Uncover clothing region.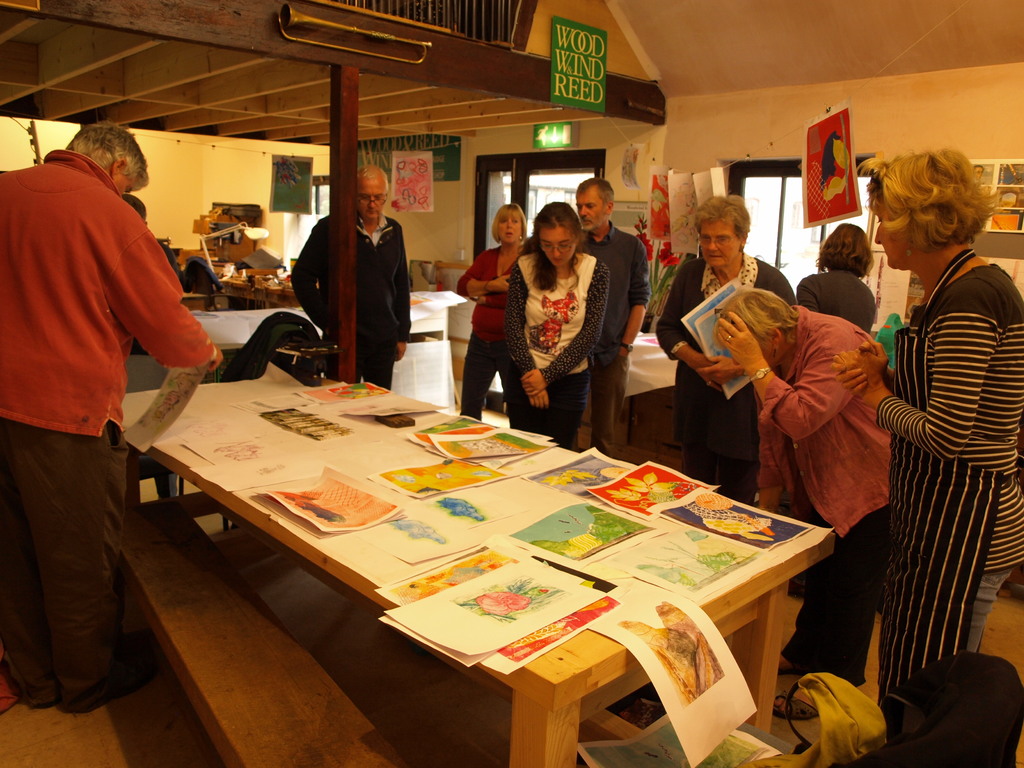
Uncovered: {"x1": 795, "y1": 265, "x2": 873, "y2": 327}.
